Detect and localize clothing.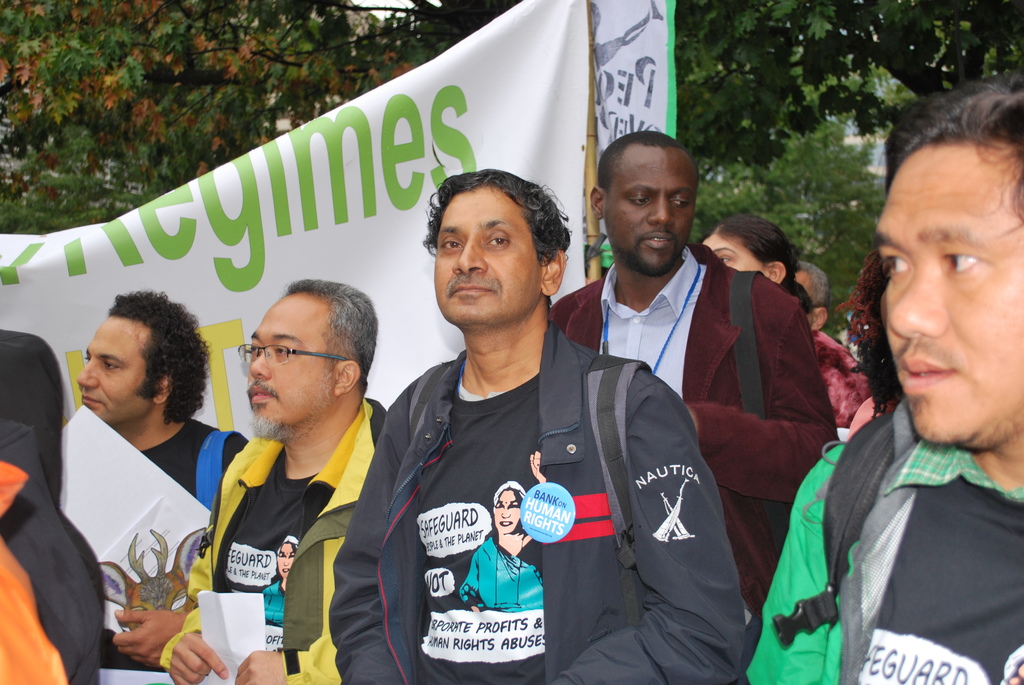
Localized at 550:240:839:631.
